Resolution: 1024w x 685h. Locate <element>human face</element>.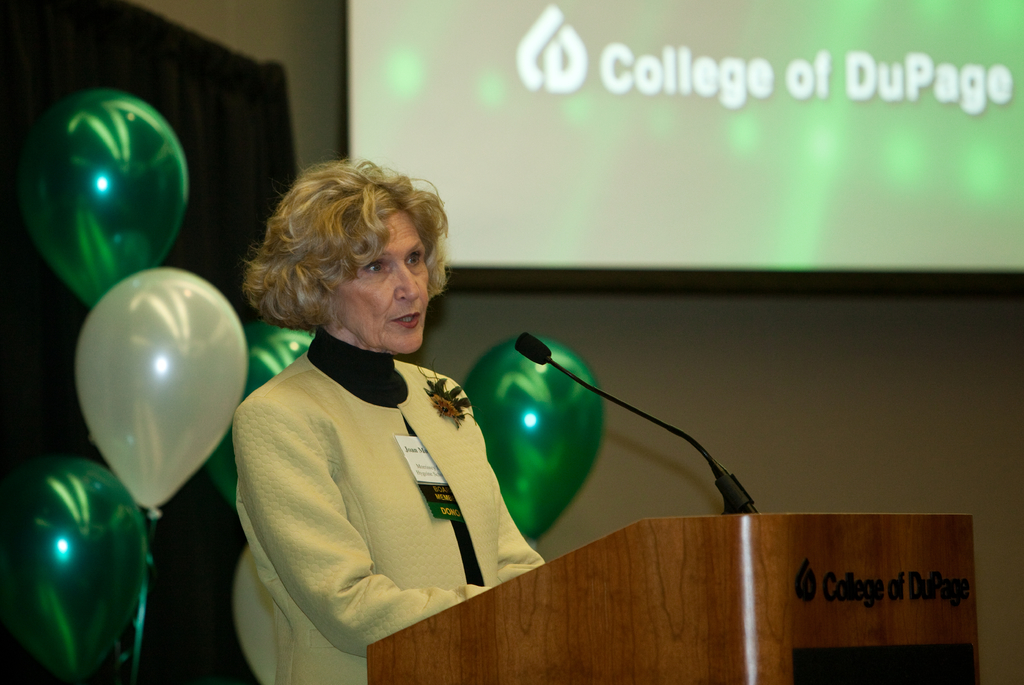
[327,208,431,353].
